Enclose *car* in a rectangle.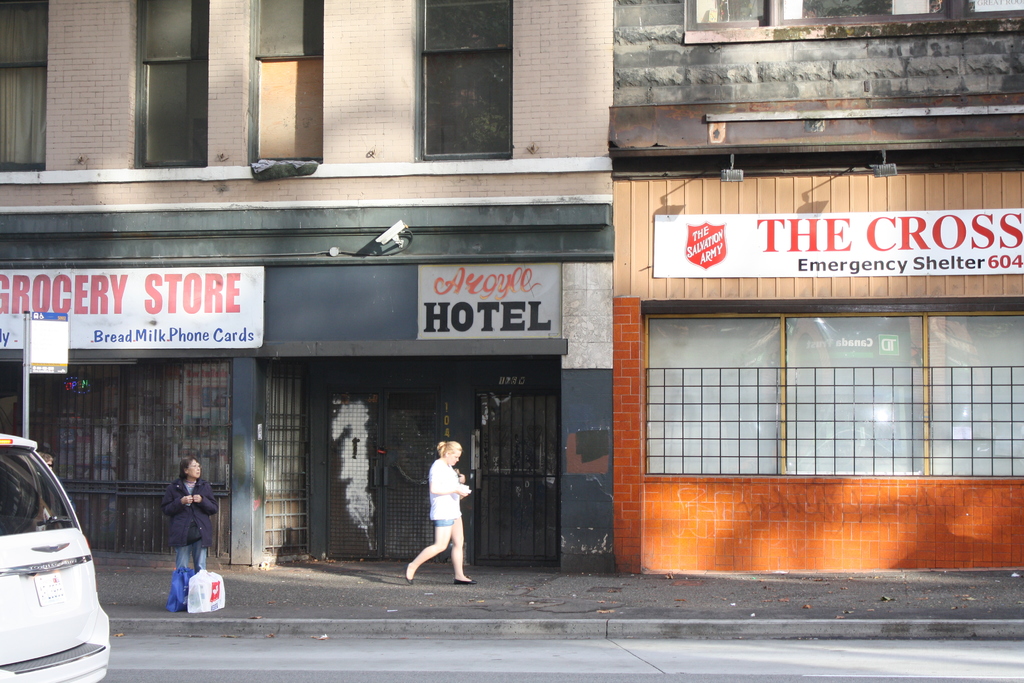
(19, 455, 120, 666).
